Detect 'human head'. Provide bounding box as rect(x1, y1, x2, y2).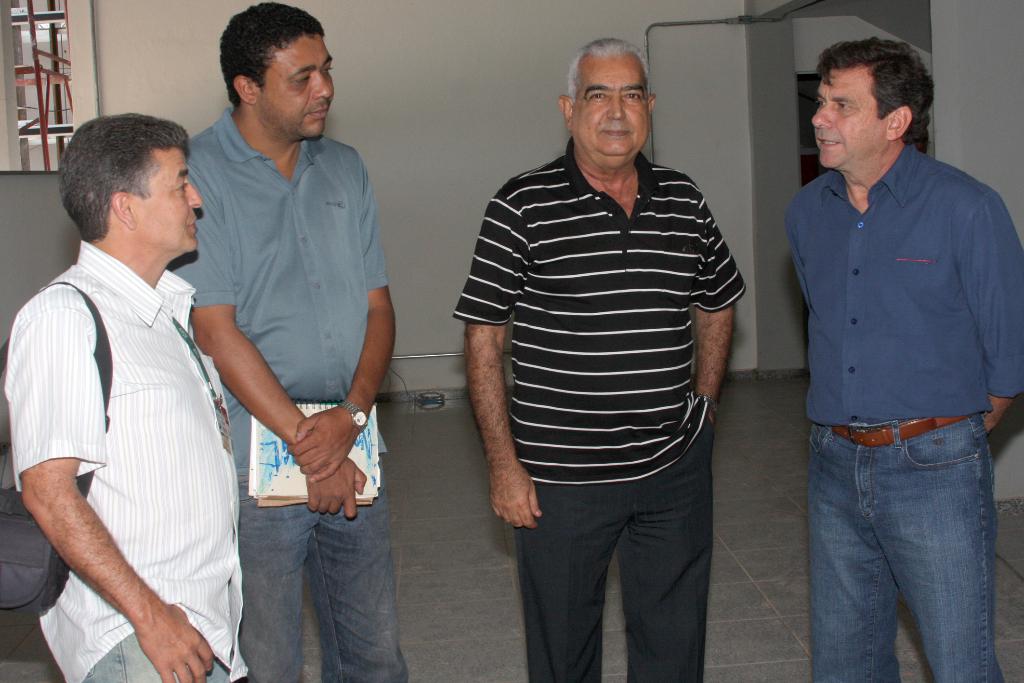
rect(809, 42, 935, 169).
